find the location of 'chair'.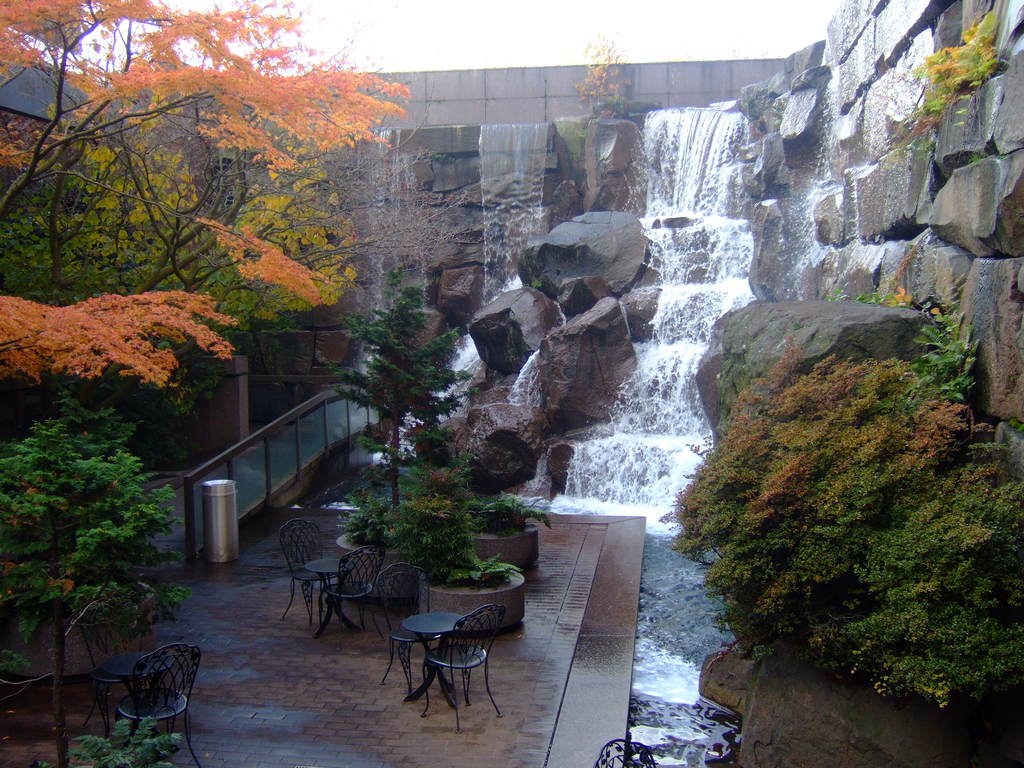
Location: (x1=82, y1=605, x2=169, y2=721).
